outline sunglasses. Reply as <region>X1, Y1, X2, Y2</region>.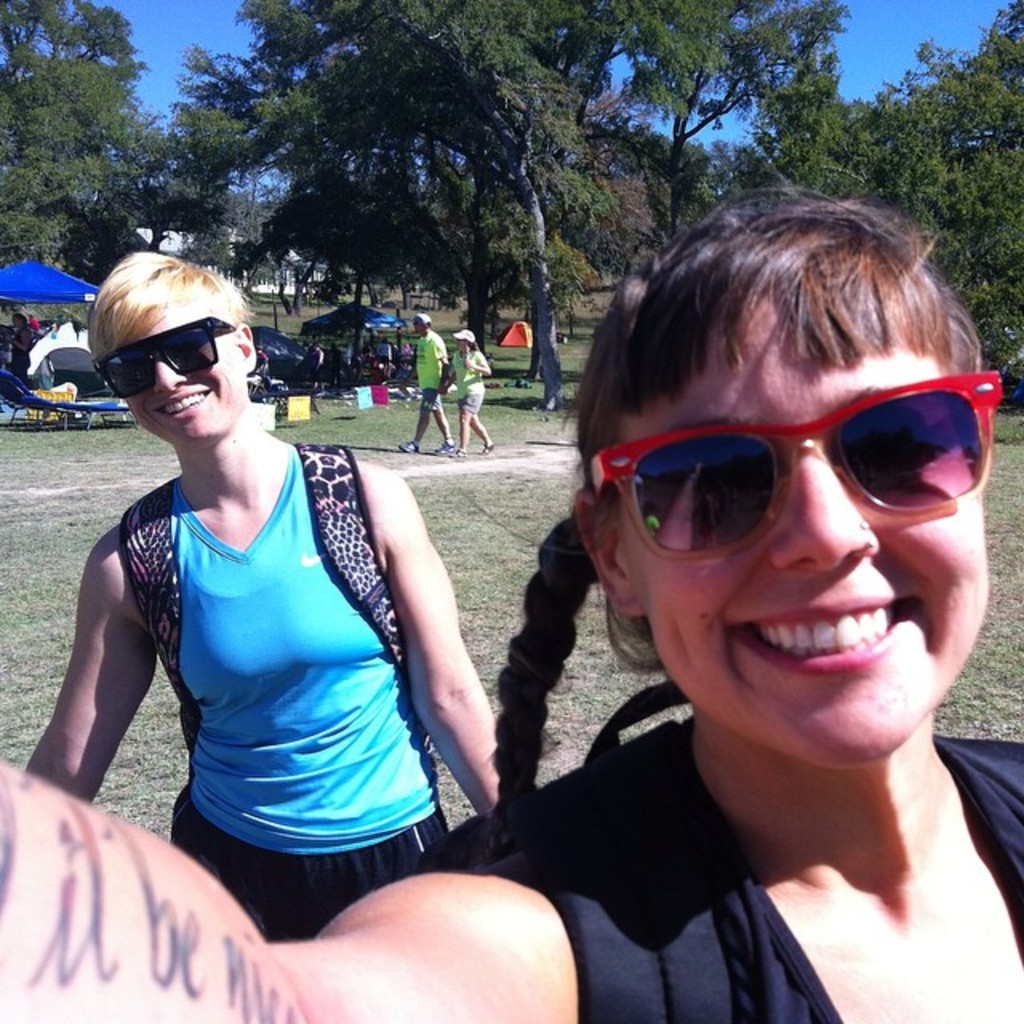
<region>586, 368, 1002, 562</region>.
